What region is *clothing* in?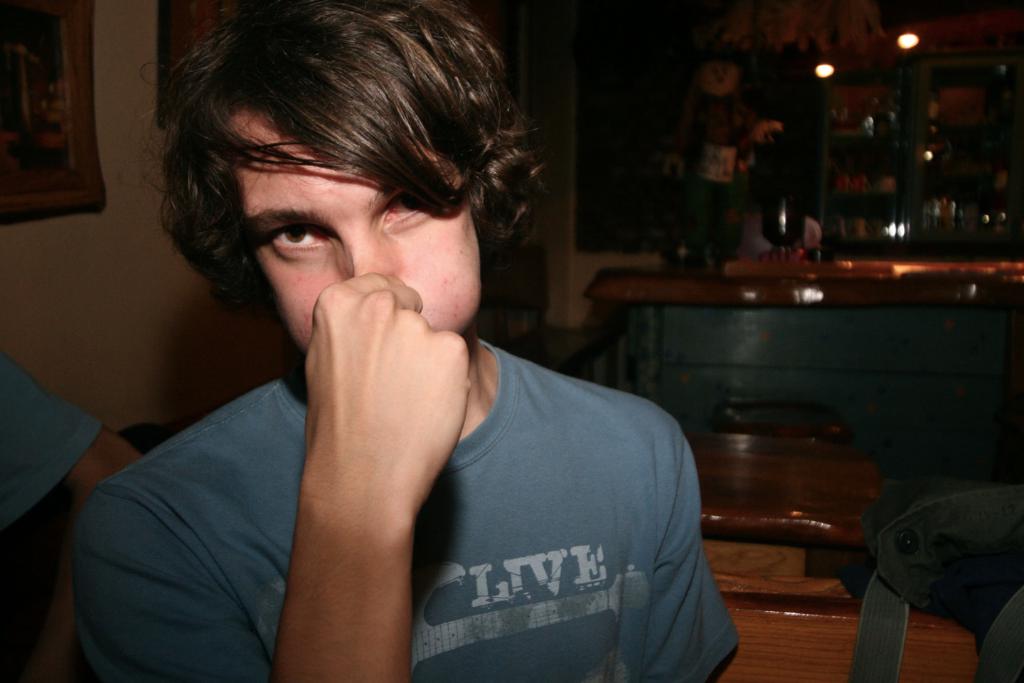
73/339/740/682.
